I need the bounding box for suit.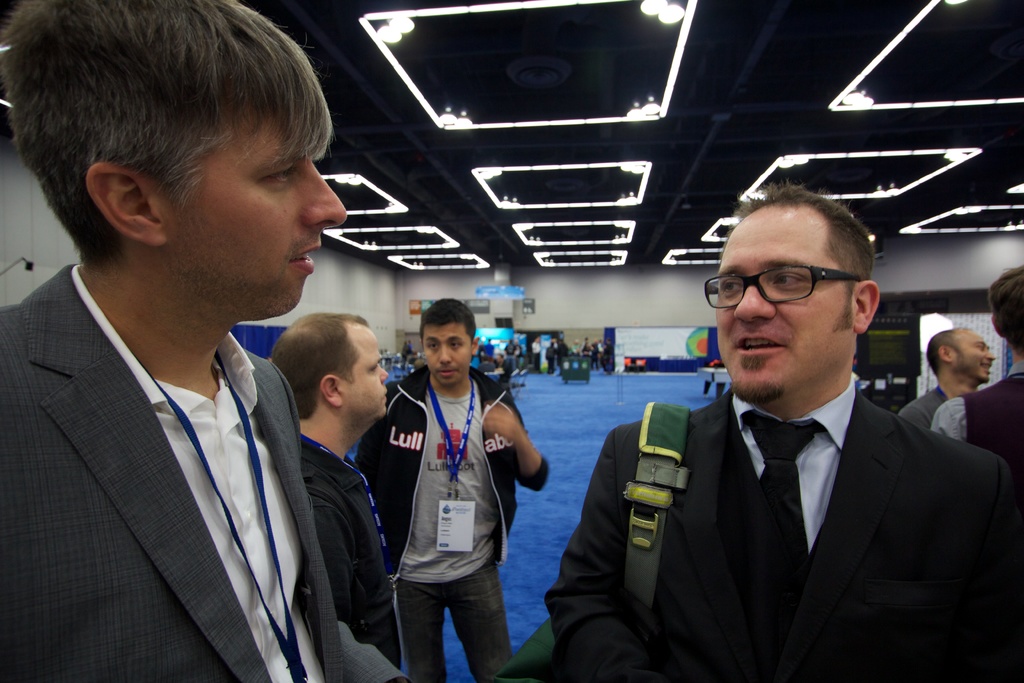
Here it is: region(586, 292, 1006, 670).
